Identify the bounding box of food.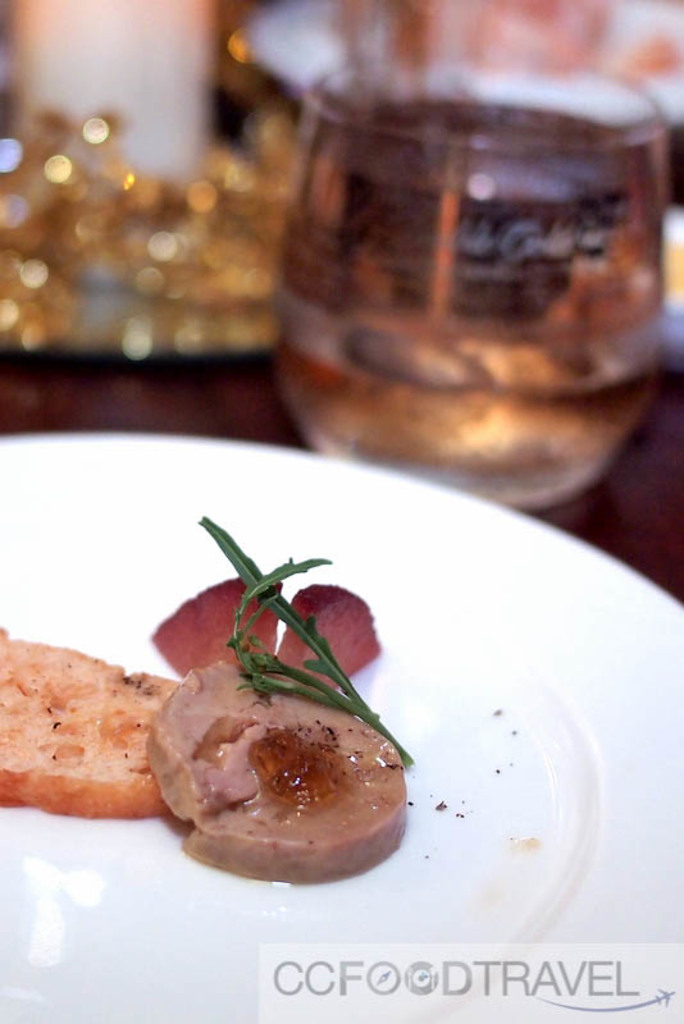
BBox(275, 576, 379, 692).
